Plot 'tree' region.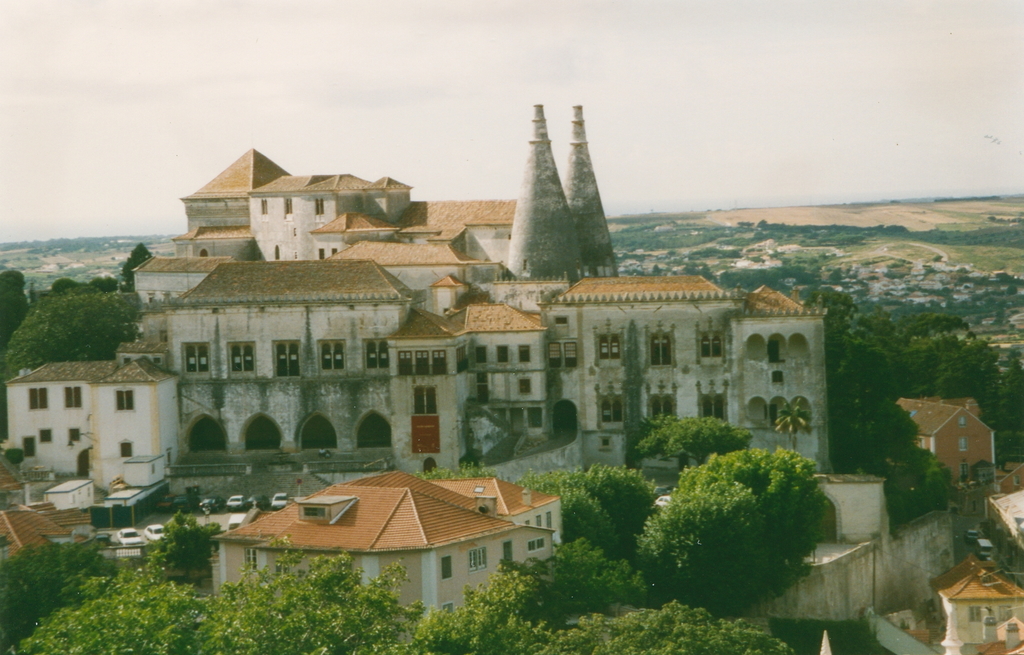
Plotted at x1=178, y1=543, x2=426, y2=654.
